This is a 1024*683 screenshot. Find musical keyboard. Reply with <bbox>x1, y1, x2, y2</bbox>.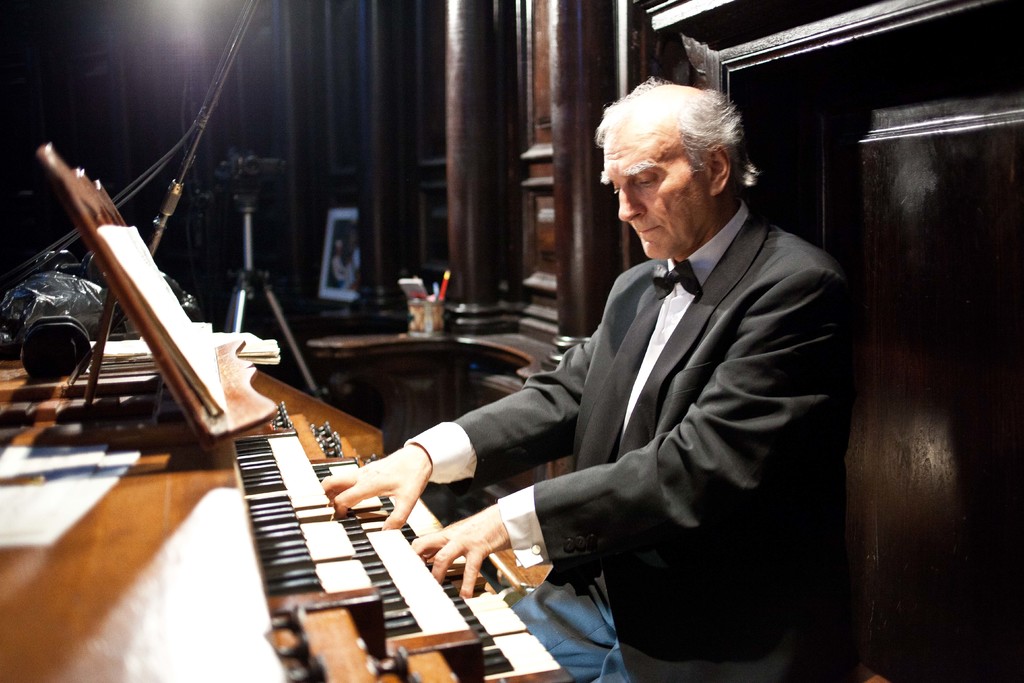
<bbox>216, 422, 394, 646</bbox>.
